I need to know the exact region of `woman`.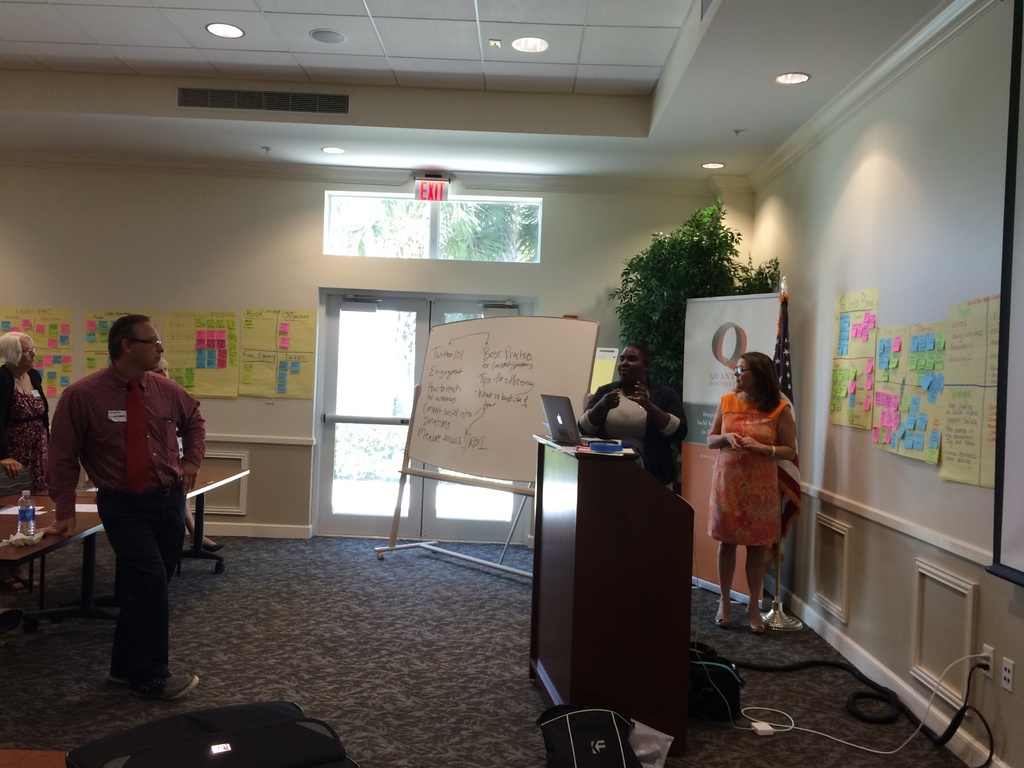
Region: select_region(703, 339, 808, 616).
